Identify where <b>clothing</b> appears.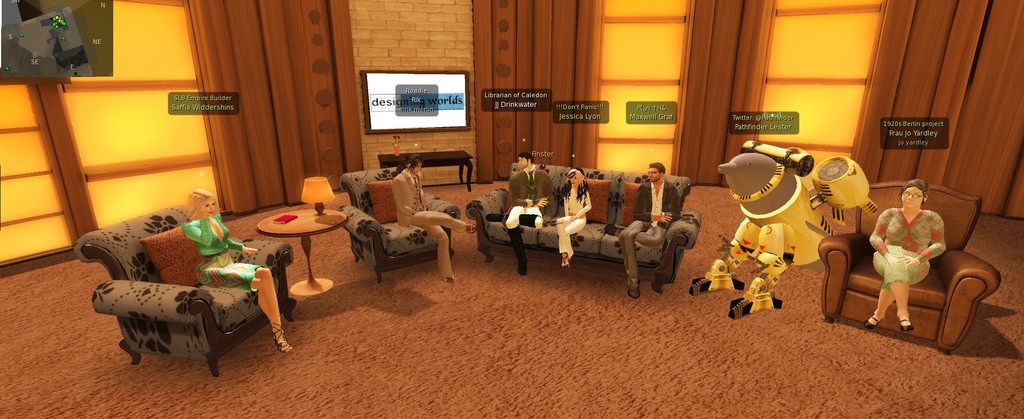
Appears at crop(184, 212, 264, 291).
